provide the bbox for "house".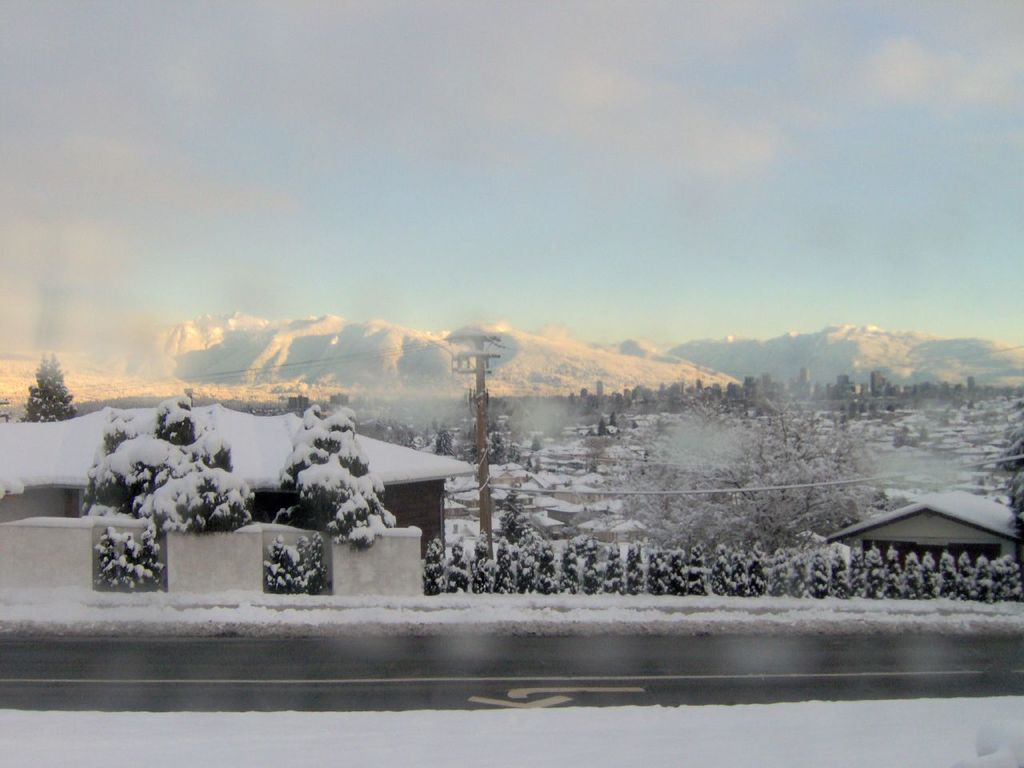
pyautogui.locateOnScreen(809, 491, 1023, 596).
